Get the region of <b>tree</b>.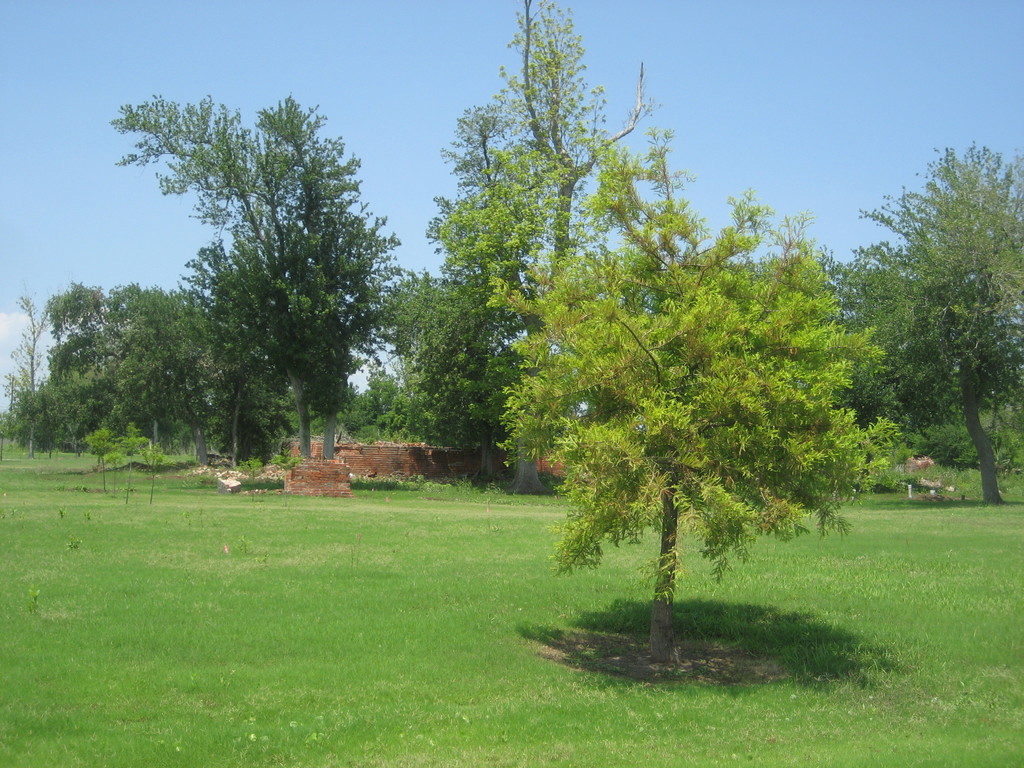
box=[465, 79, 912, 675].
